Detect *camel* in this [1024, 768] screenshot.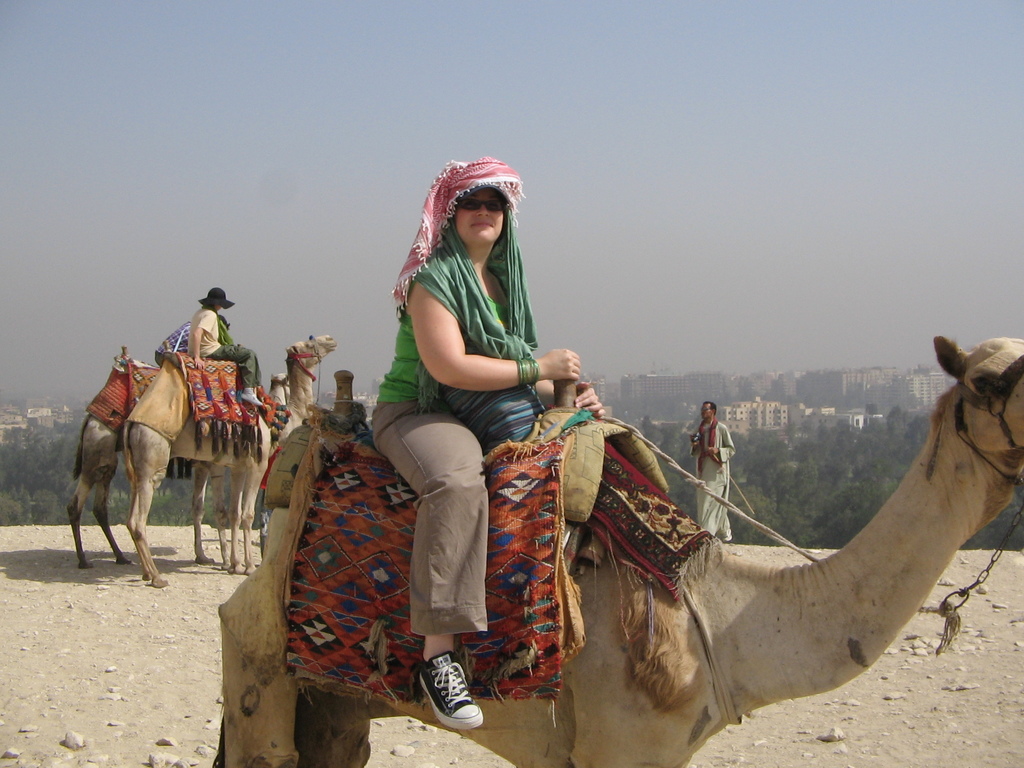
Detection: crop(67, 362, 293, 572).
